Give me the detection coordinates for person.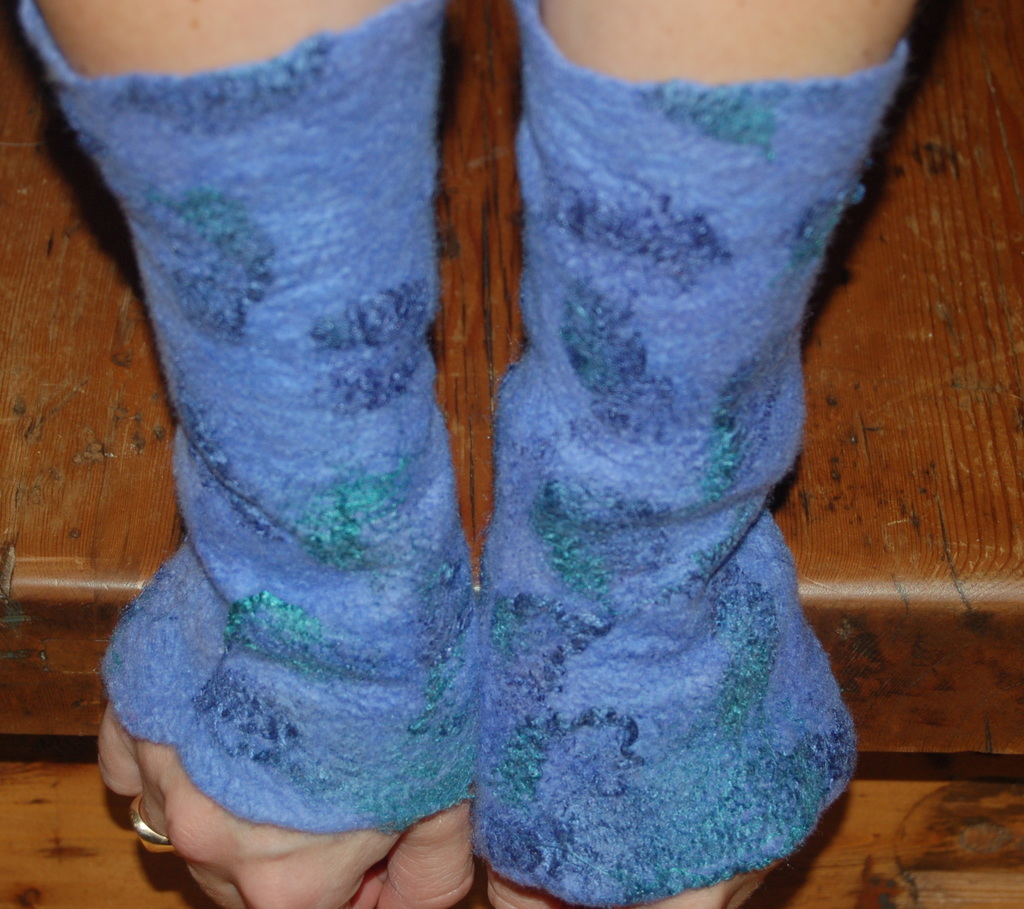
[left=19, top=0, right=922, bottom=908].
